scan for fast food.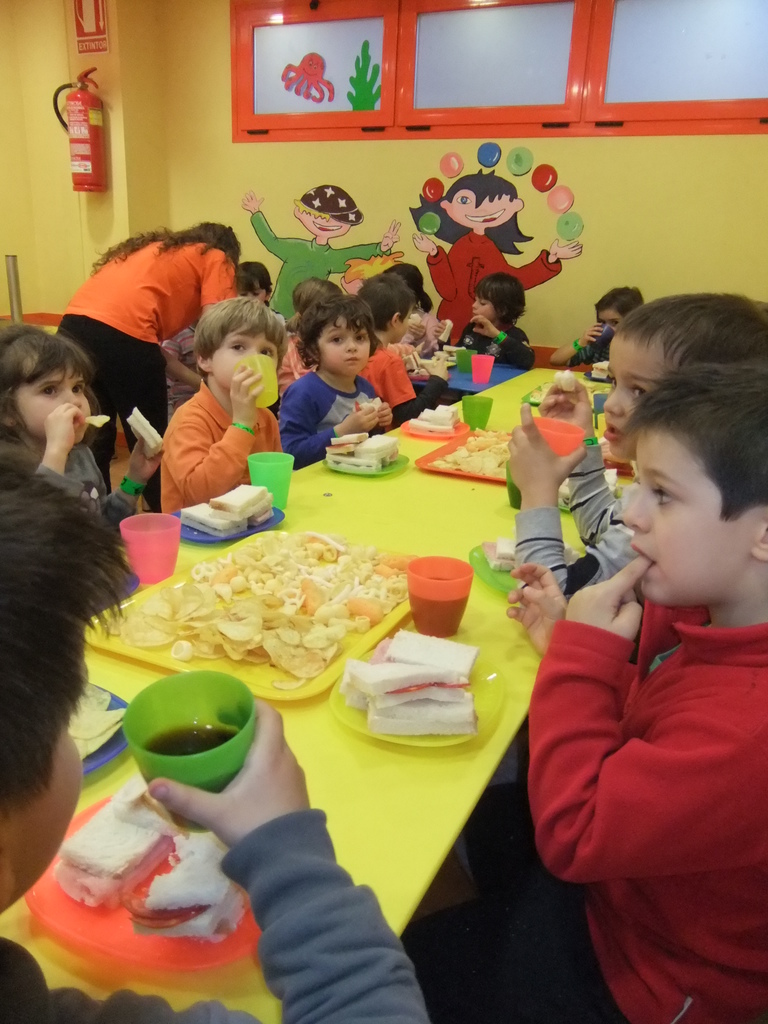
Scan result: left=327, top=431, right=401, bottom=477.
